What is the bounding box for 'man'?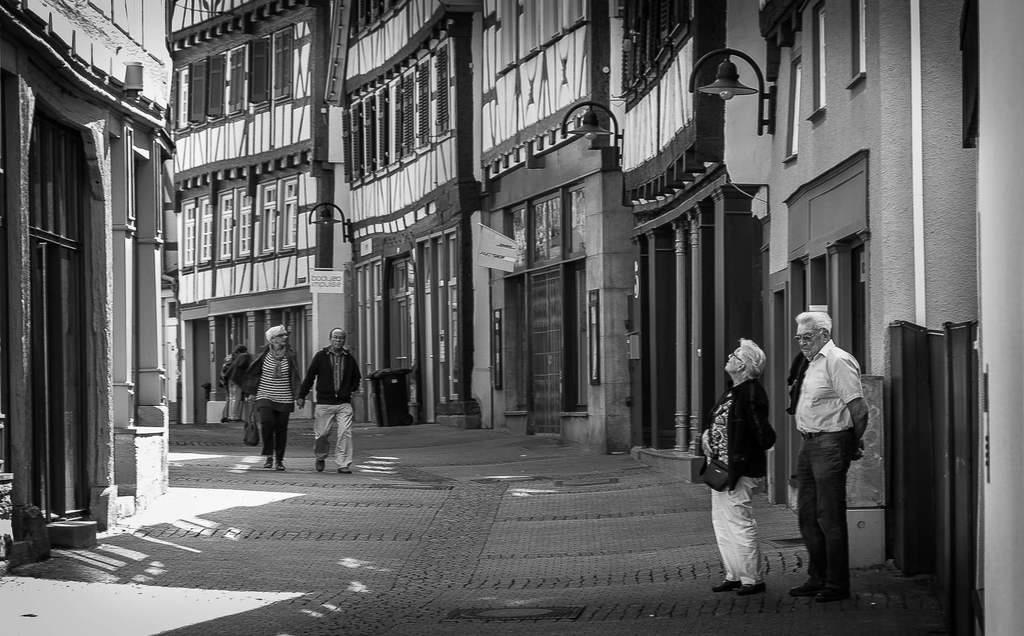
rect(785, 310, 871, 603).
